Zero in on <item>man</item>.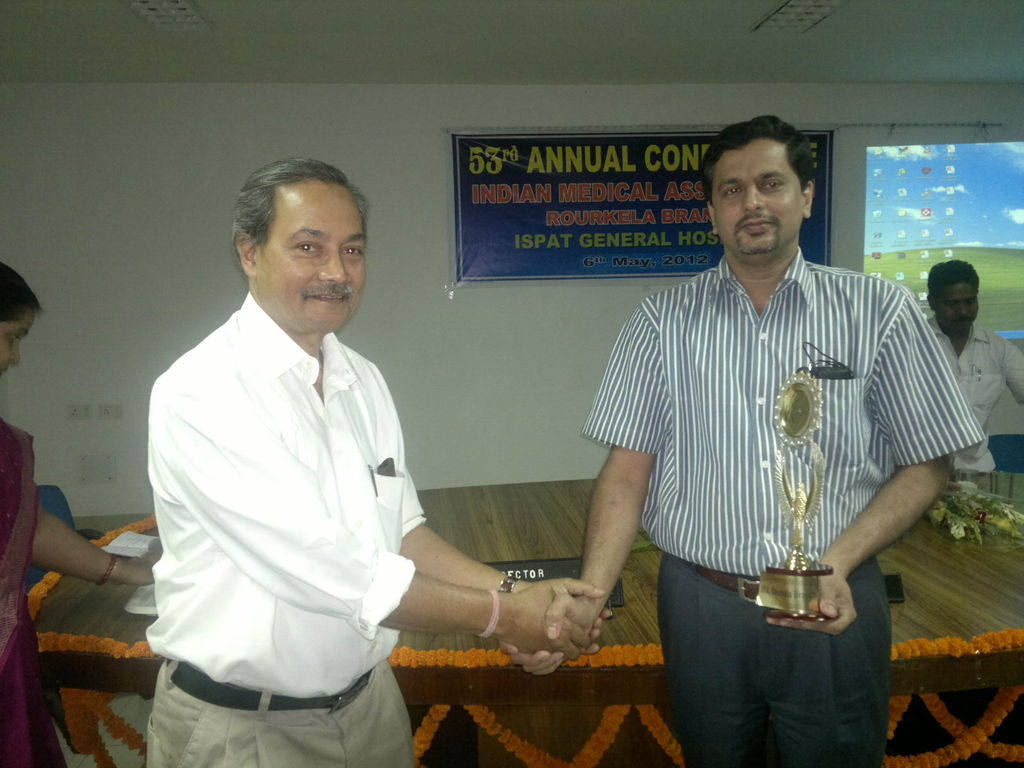
Zeroed in: Rect(577, 125, 958, 733).
